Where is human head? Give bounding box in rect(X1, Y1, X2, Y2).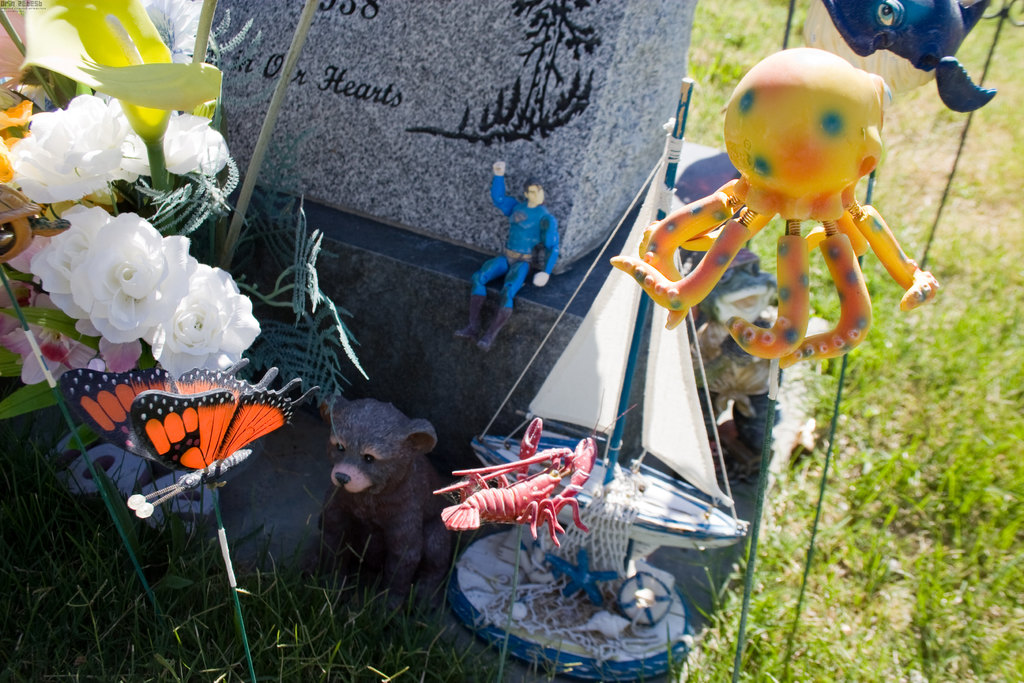
rect(524, 176, 543, 206).
